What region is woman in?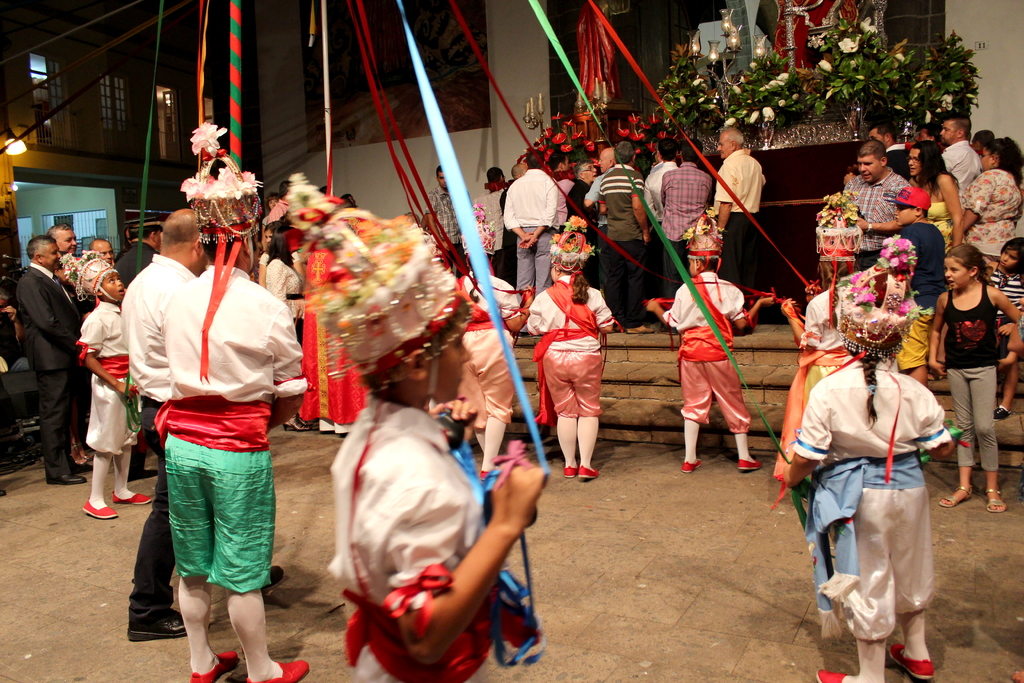
(left=929, top=228, right=1017, bottom=500).
